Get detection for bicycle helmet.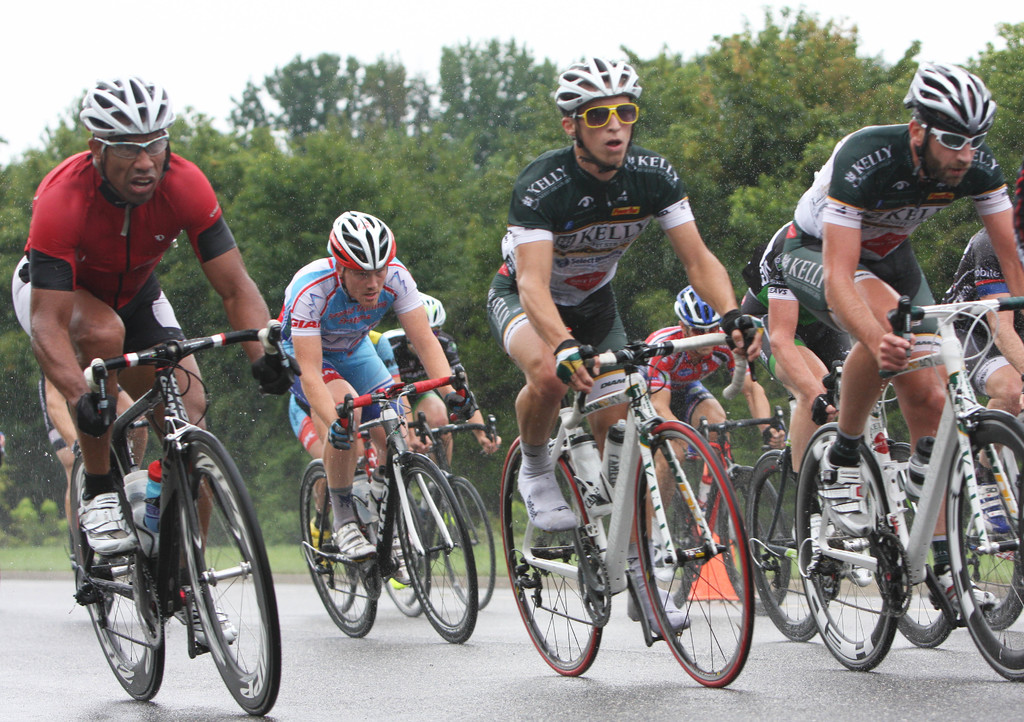
Detection: <bbox>554, 54, 651, 108</bbox>.
